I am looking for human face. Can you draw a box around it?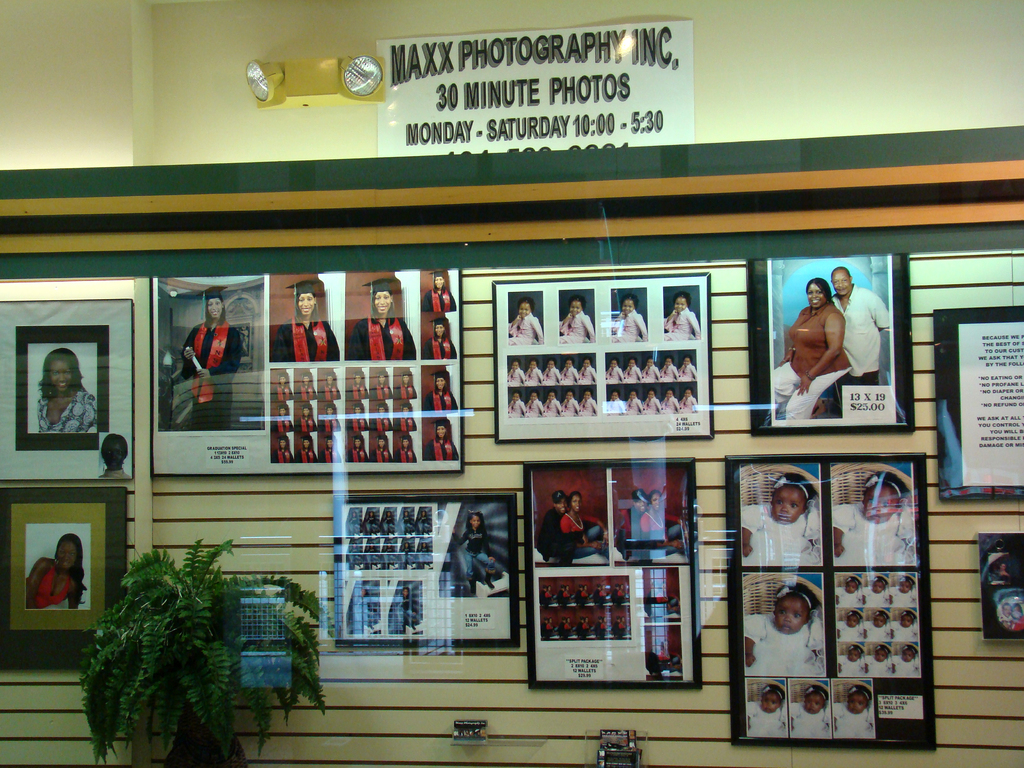
Sure, the bounding box is (left=300, top=294, right=314, bottom=316).
